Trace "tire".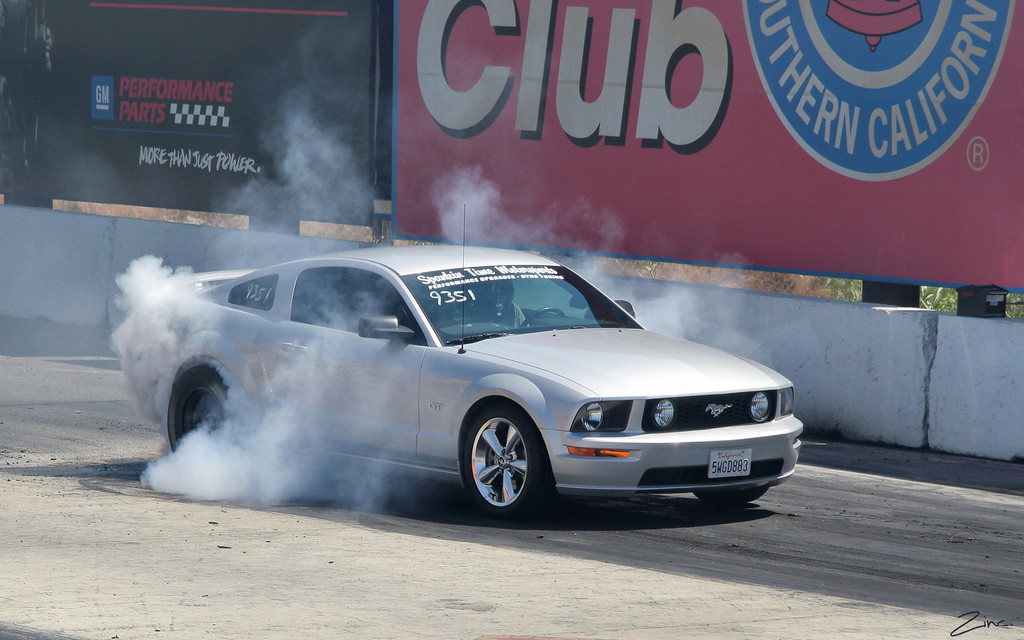
Traced to 691,491,768,506.
